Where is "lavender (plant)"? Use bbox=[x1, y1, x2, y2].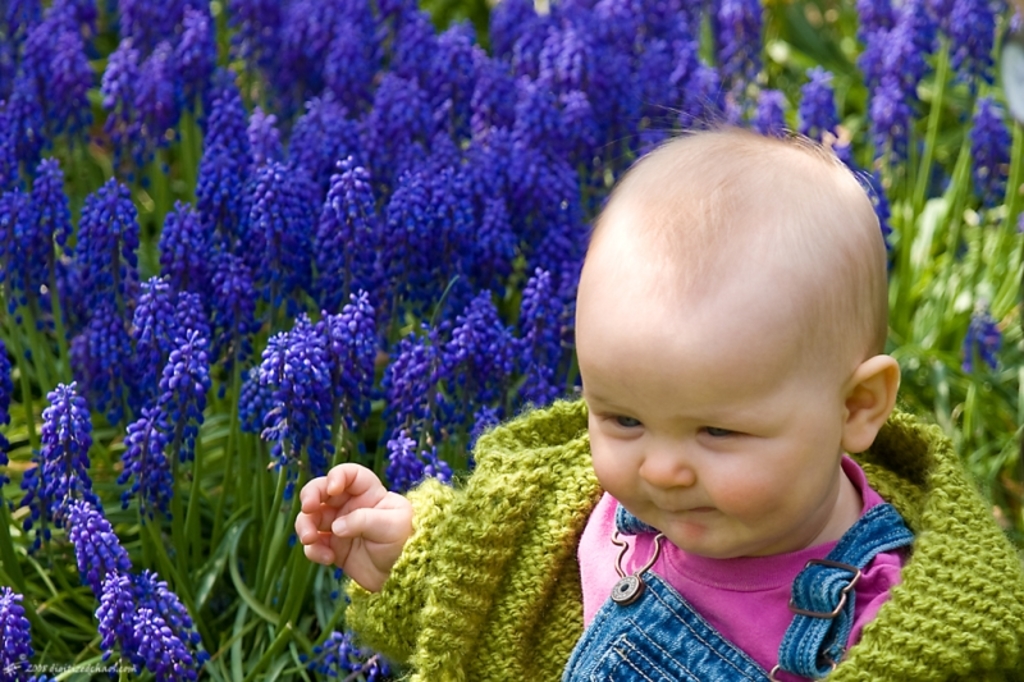
bbox=[502, 148, 577, 247].
